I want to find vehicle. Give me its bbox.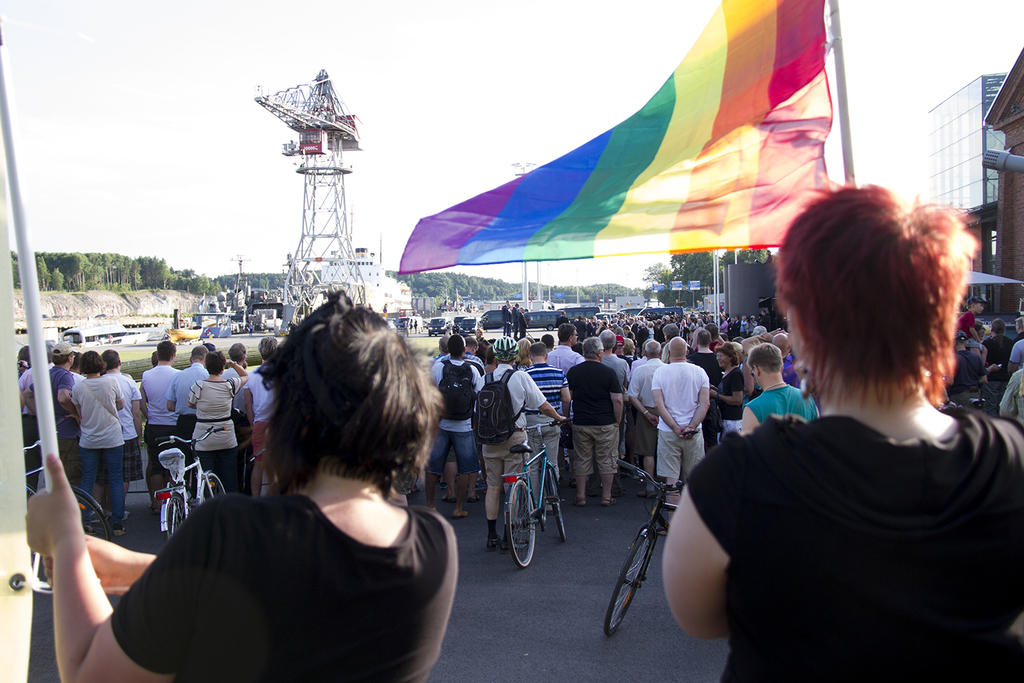
[156,425,230,544].
